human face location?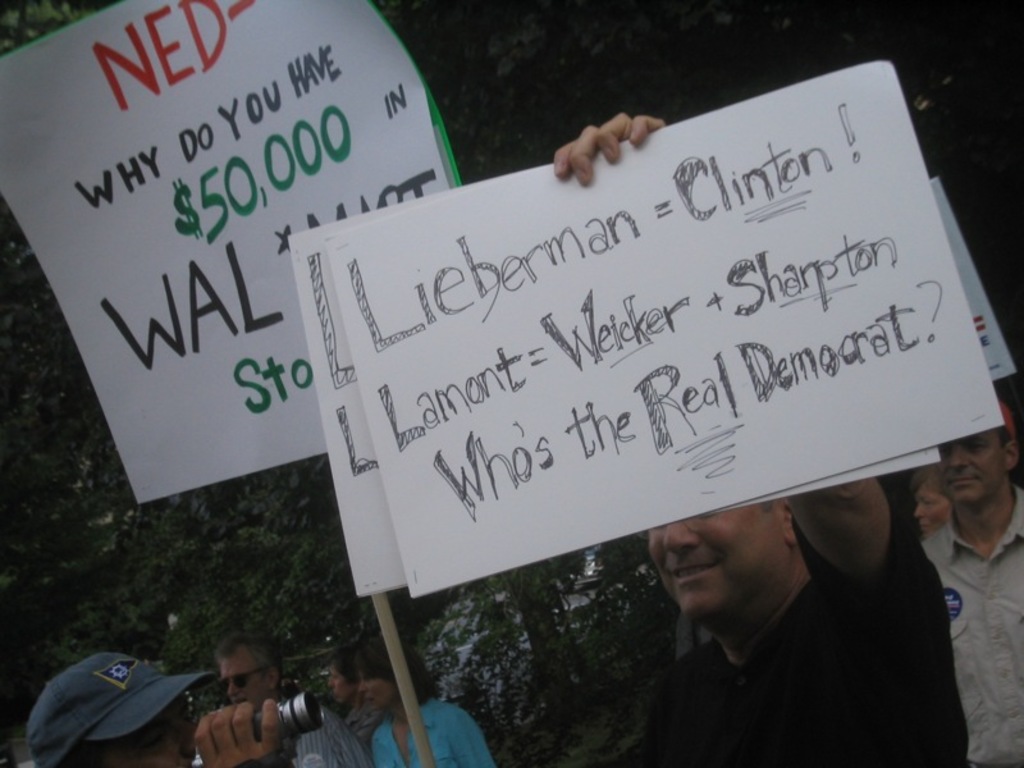
x1=933, y1=431, x2=1004, y2=507
